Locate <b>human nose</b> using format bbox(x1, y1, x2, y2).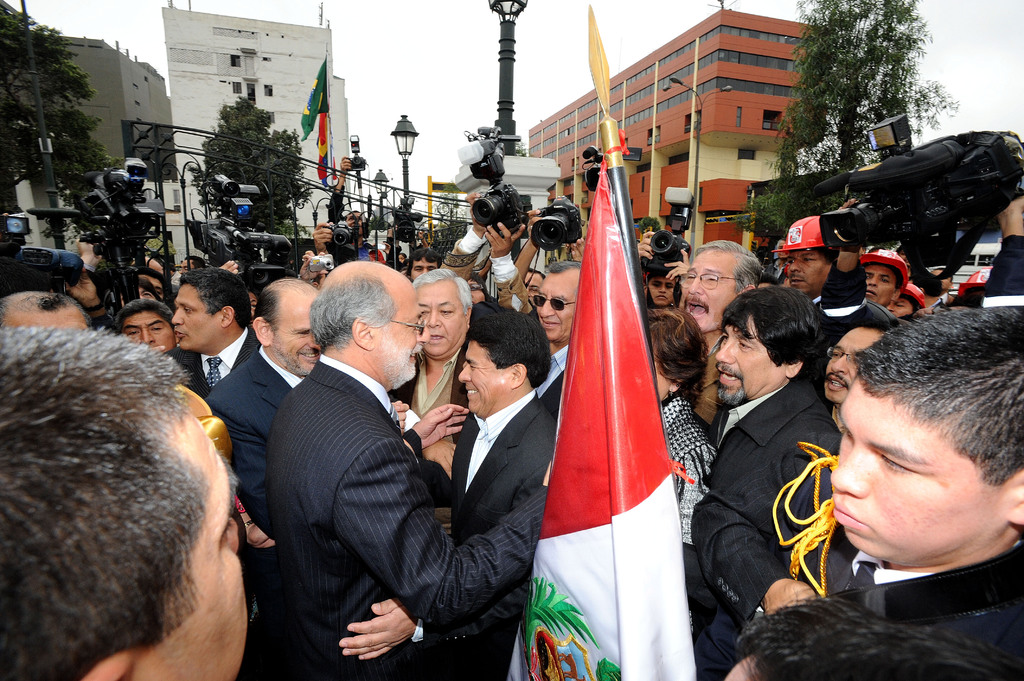
bbox(460, 365, 470, 378).
